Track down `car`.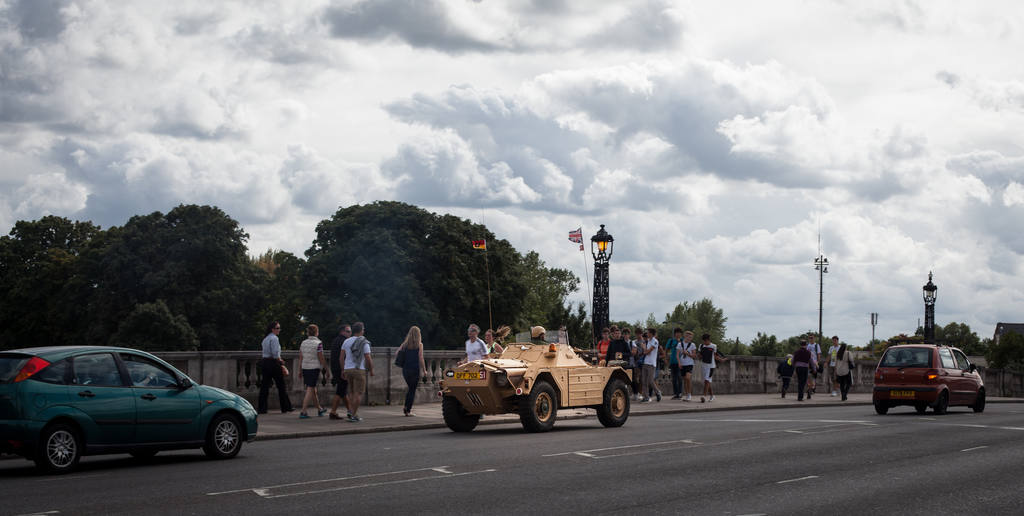
Tracked to 872/343/988/415.
